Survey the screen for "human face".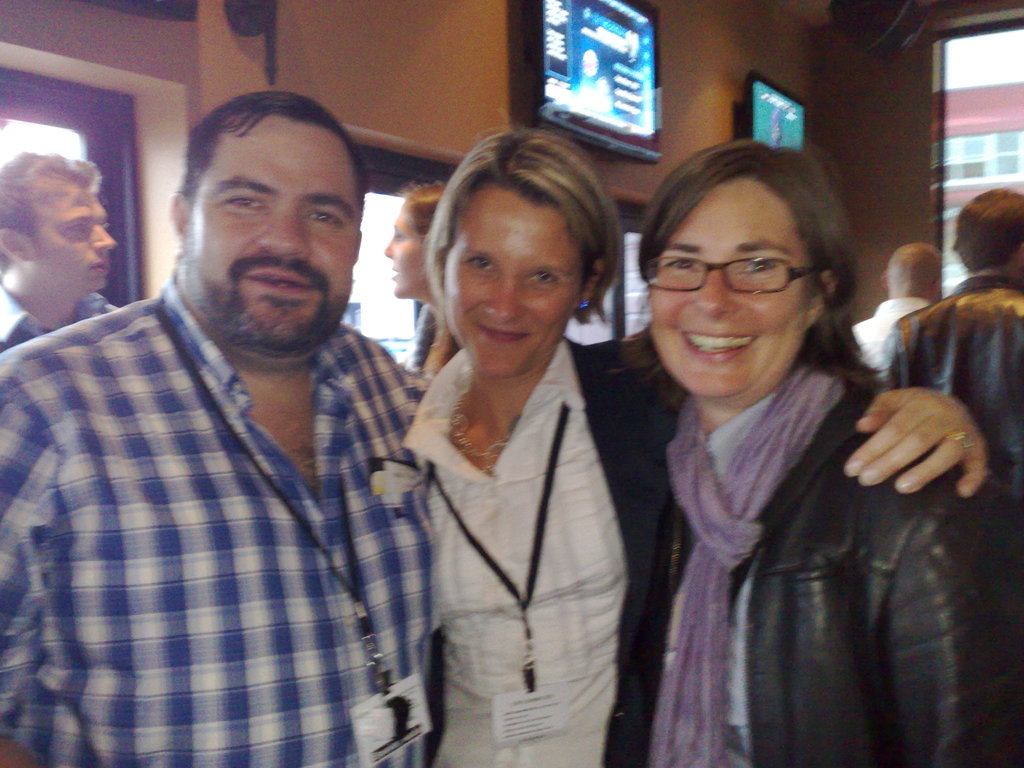
Survey found: <bbox>387, 202, 429, 298</bbox>.
